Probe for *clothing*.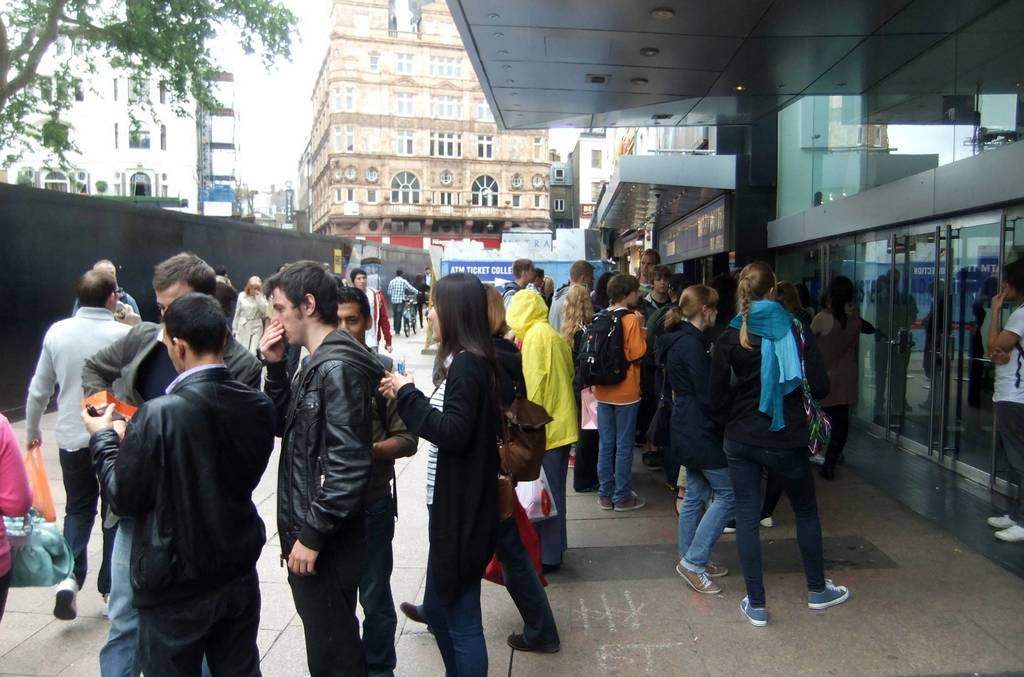
Probe result: bbox(87, 363, 276, 676).
